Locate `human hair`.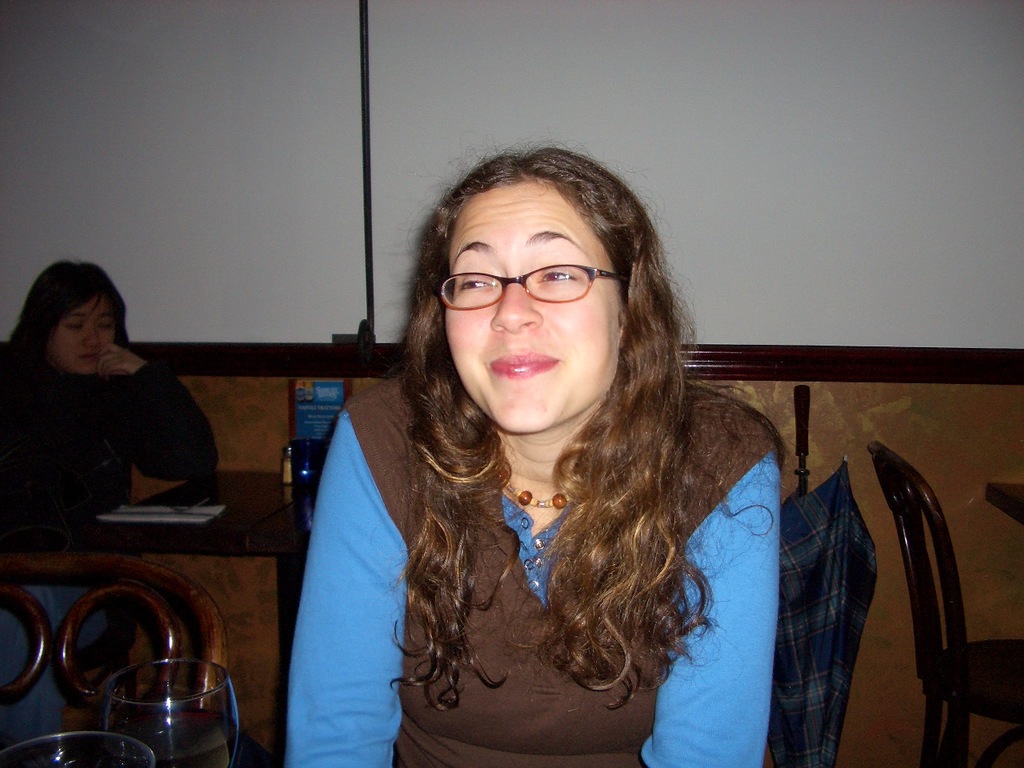
Bounding box: pyautogui.locateOnScreen(7, 251, 131, 373).
